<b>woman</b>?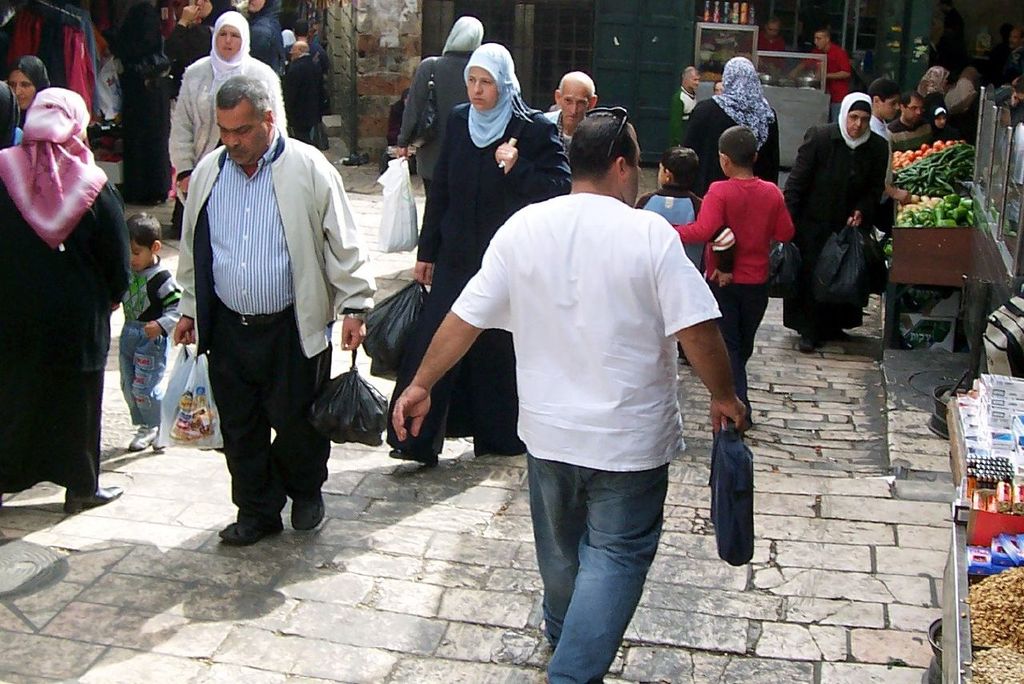
select_region(389, 14, 487, 203)
